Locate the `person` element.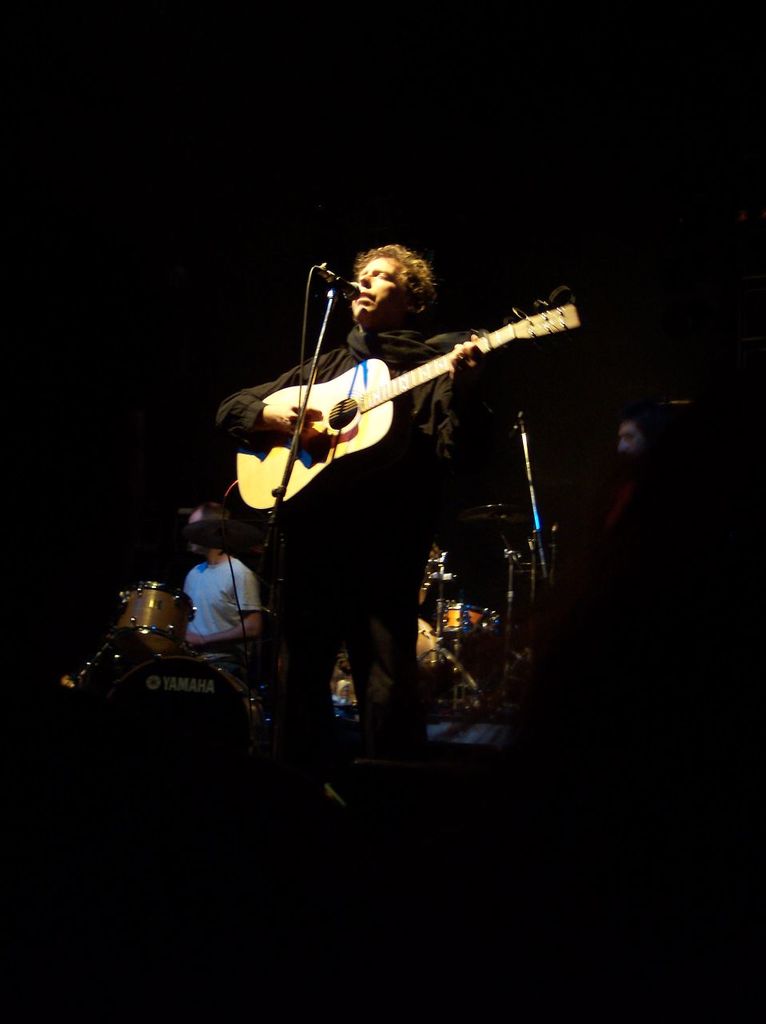
Element bbox: x1=594 y1=408 x2=691 y2=553.
